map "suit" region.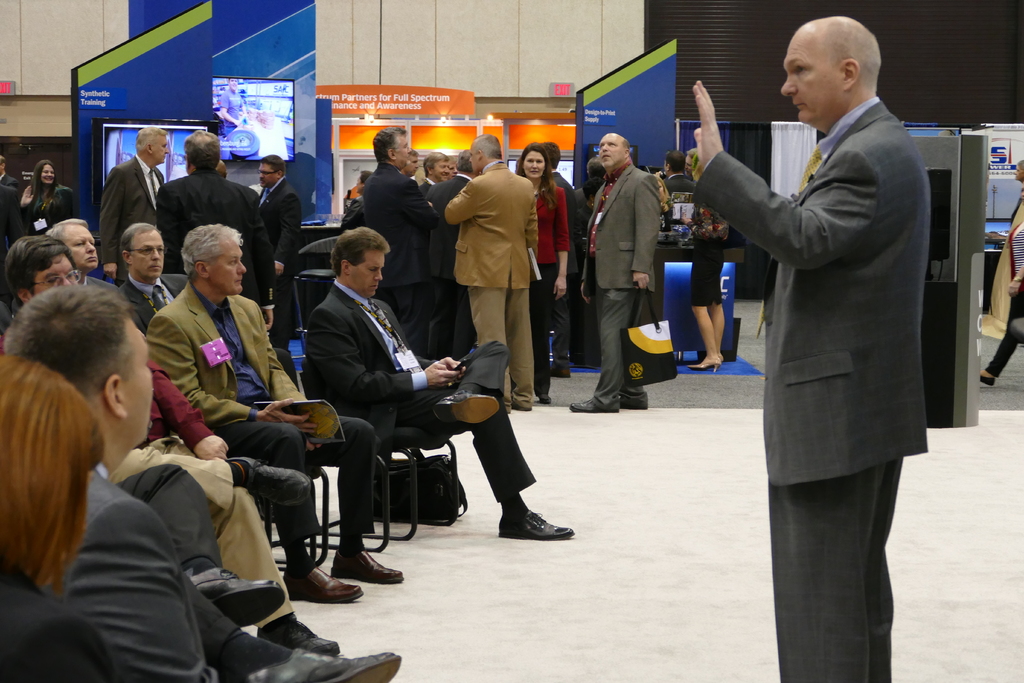
Mapped to box(576, 183, 588, 213).
